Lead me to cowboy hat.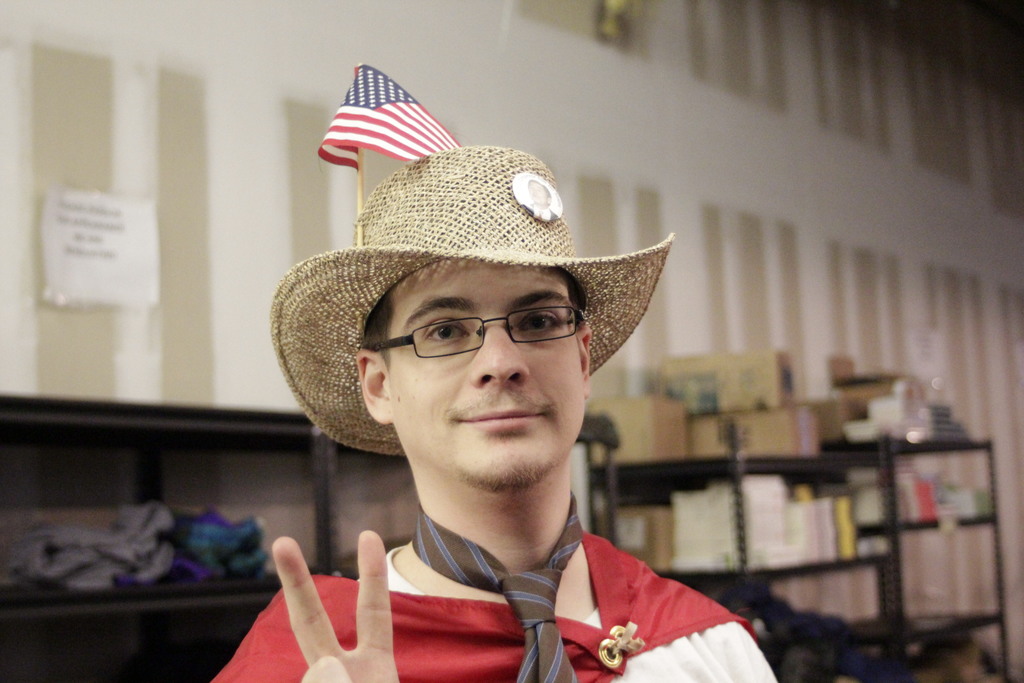
Lead to l=271, t=149, r=677, b=452.
